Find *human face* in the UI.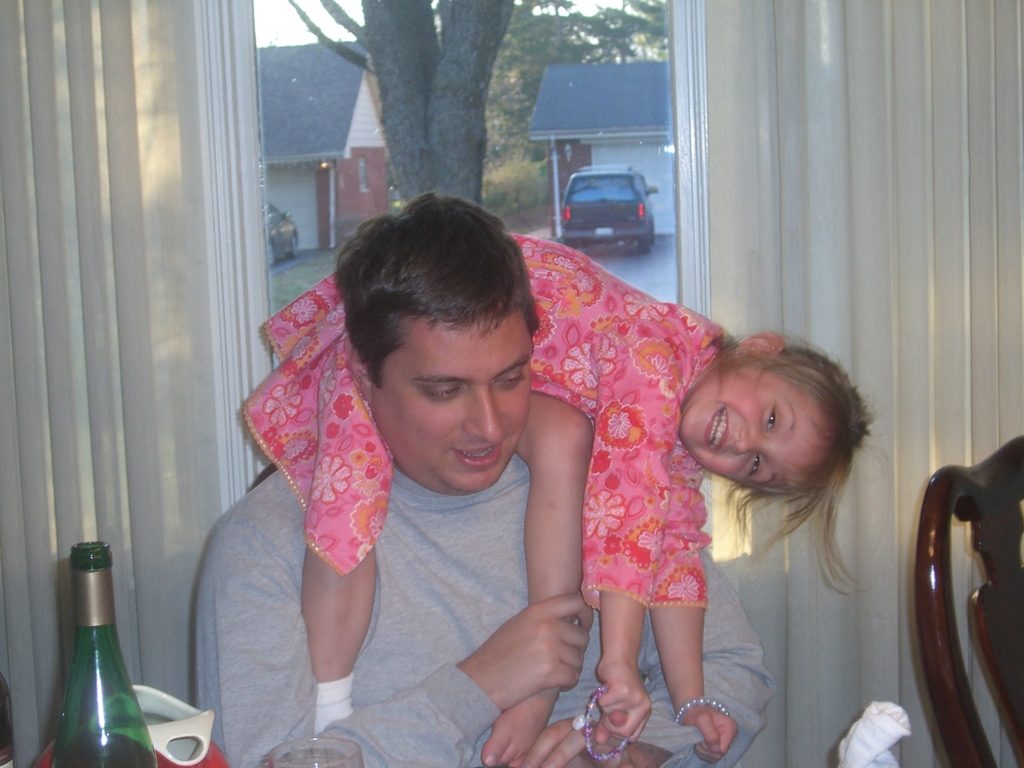
UI element at 678,371,816,484.
